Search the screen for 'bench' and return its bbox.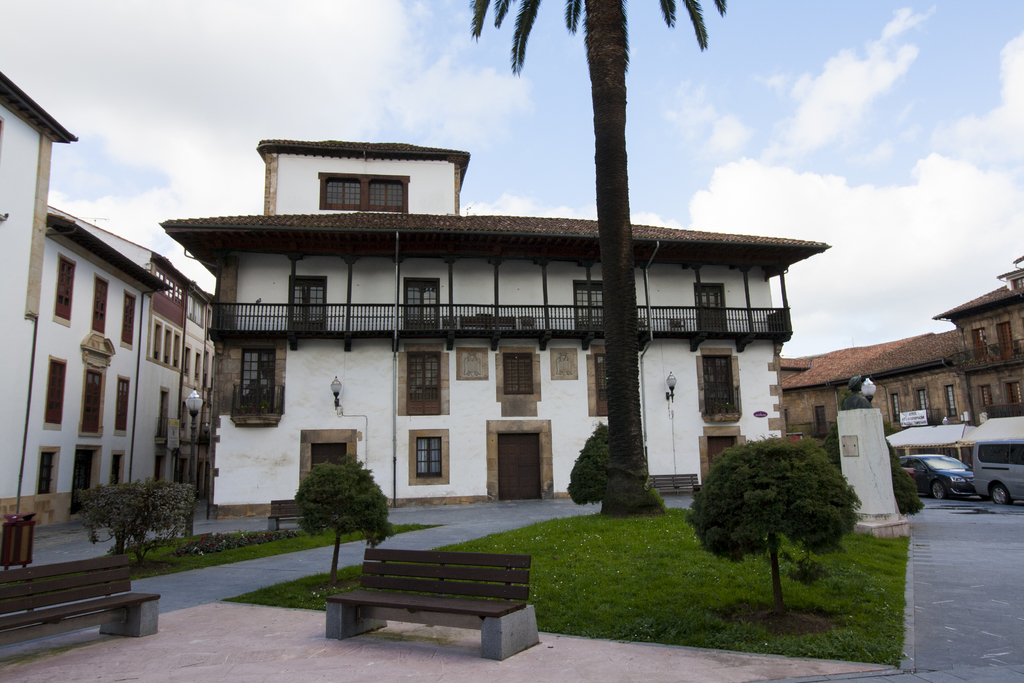
Found: (646, 472, 703, 498).
